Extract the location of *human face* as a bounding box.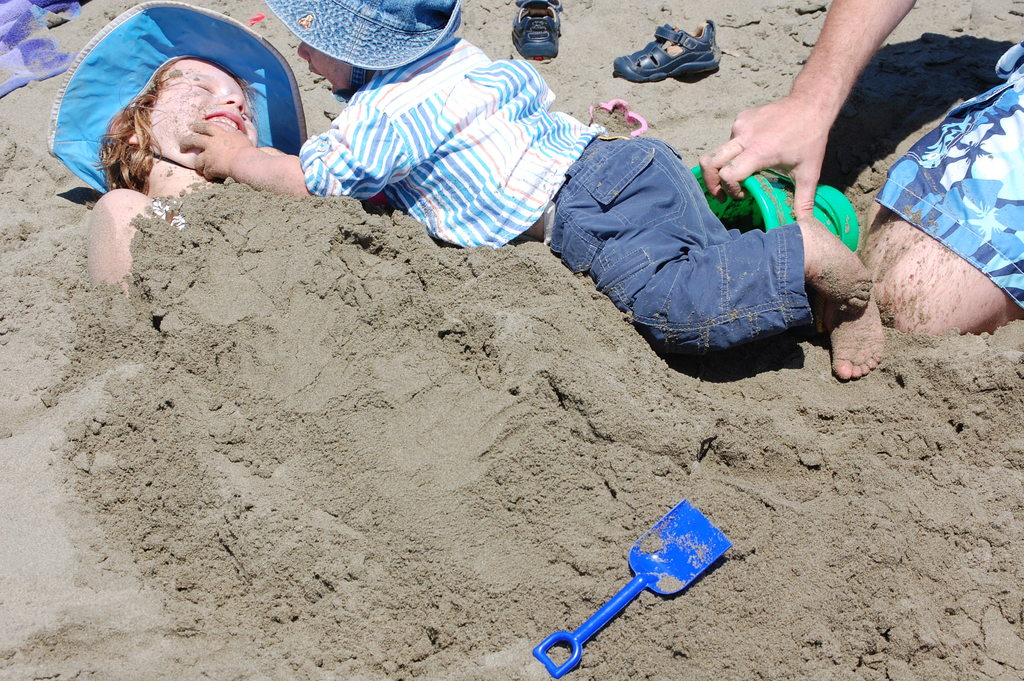
<bbox>298, 37, 348, 95</bbox>.
